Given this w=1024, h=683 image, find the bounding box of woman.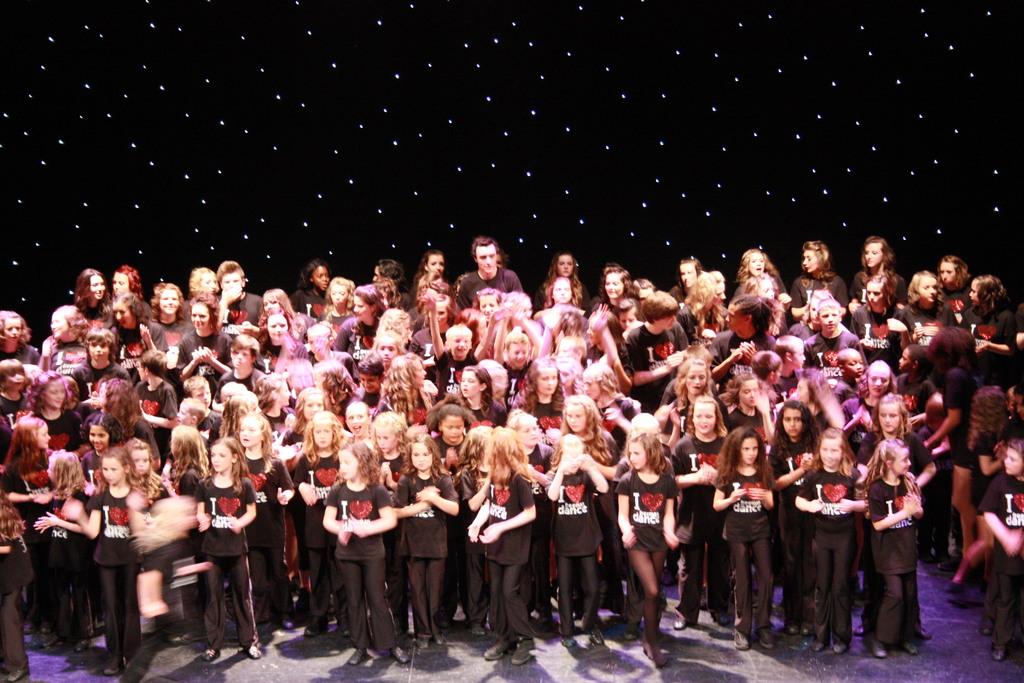
<box>70,266,108,326</box>.
